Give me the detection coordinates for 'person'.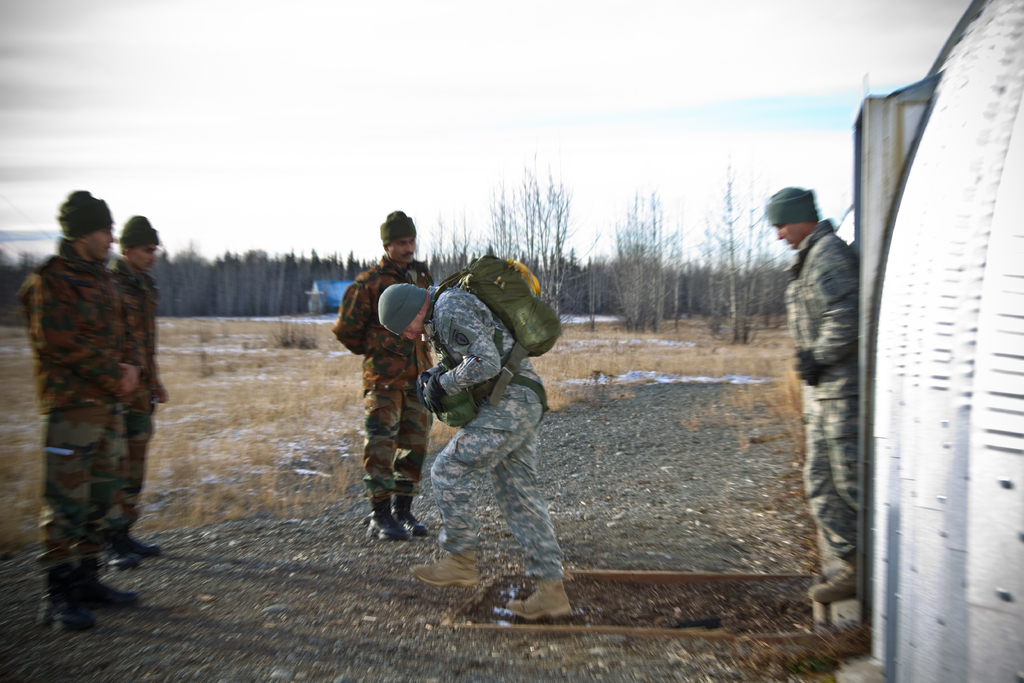
bbox(378, 280, 570, 624).
